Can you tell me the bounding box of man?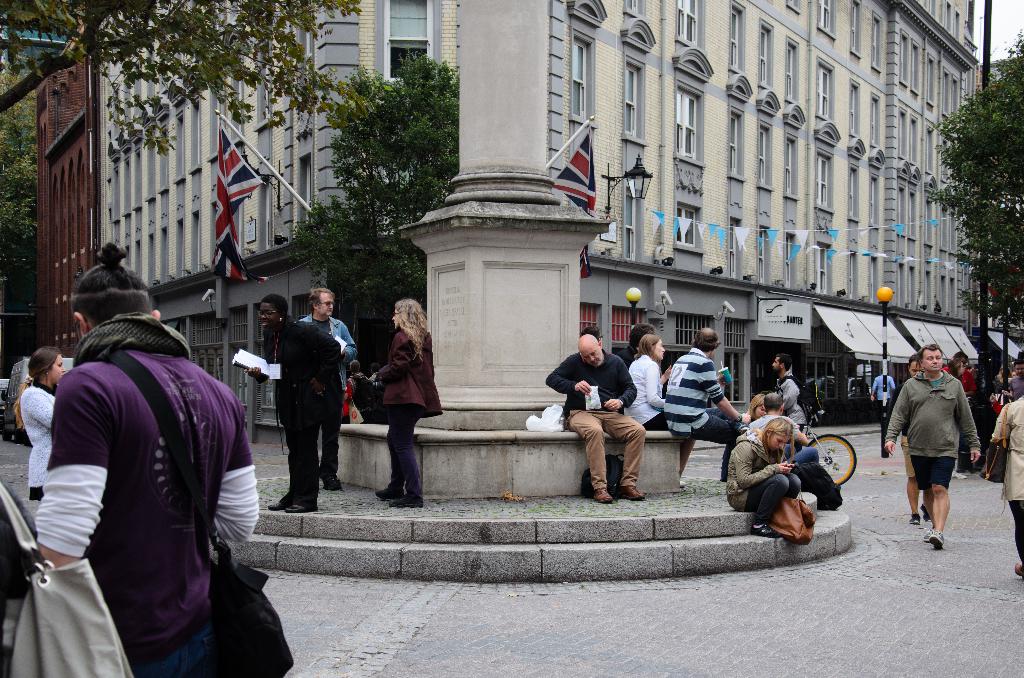
[881,342,980,549].
